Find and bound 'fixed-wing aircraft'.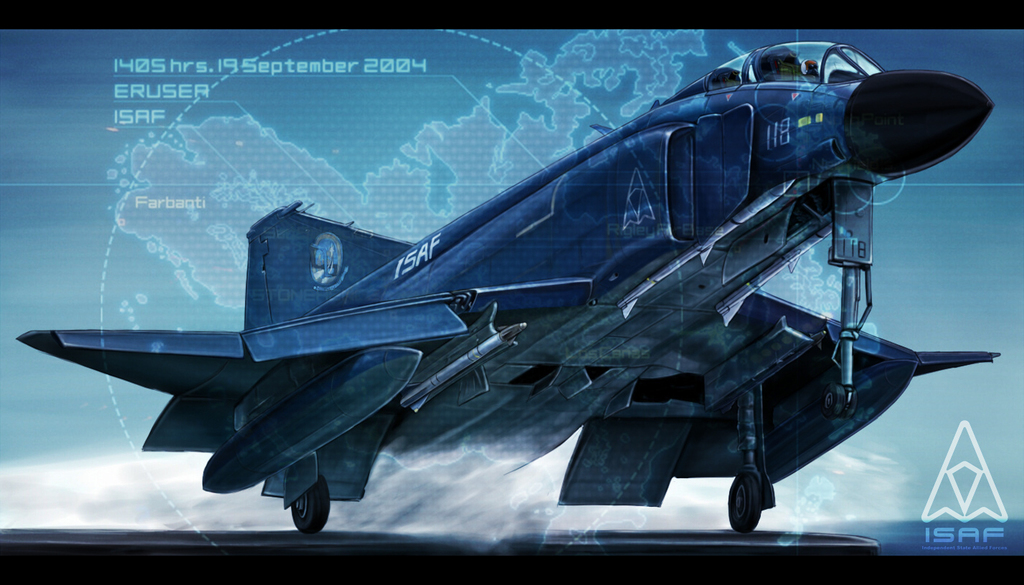
Bound: [16,39,996,533].
